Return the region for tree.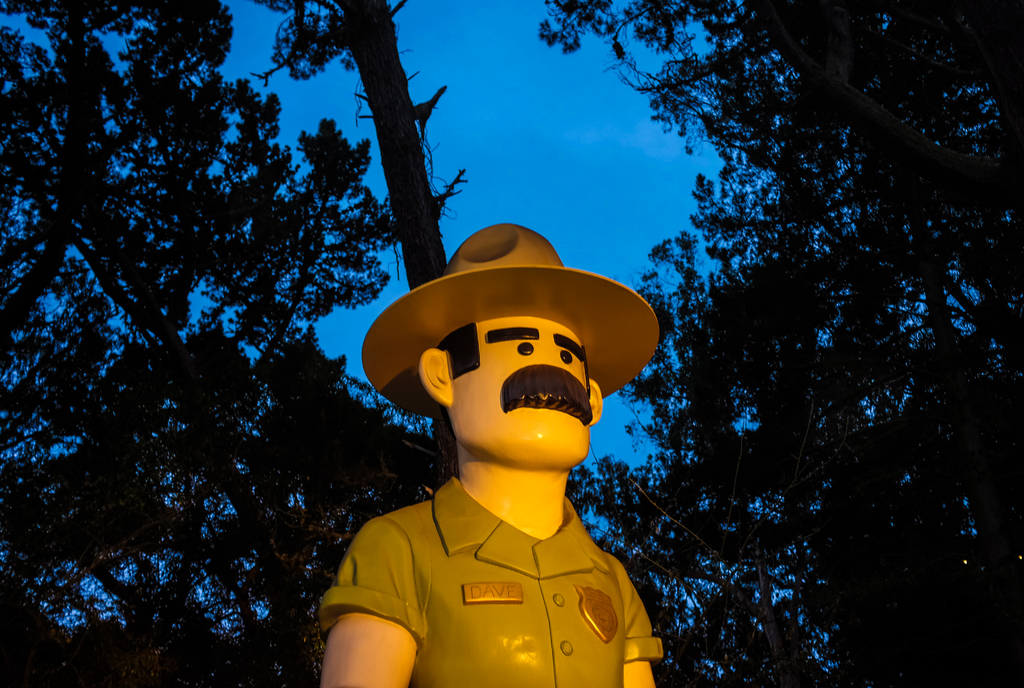
bbox(0, 0, 492, 687).
